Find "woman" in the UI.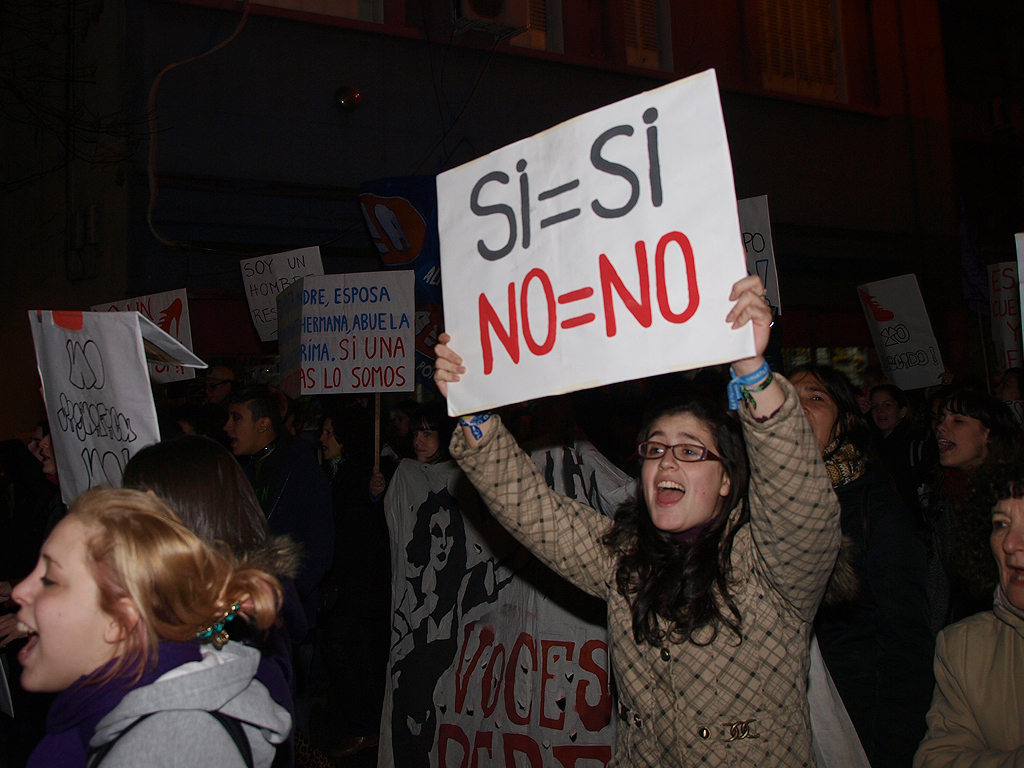
UI element at {"x1": 556, "y1": 333, "x2": 845, "y2": 767}.
